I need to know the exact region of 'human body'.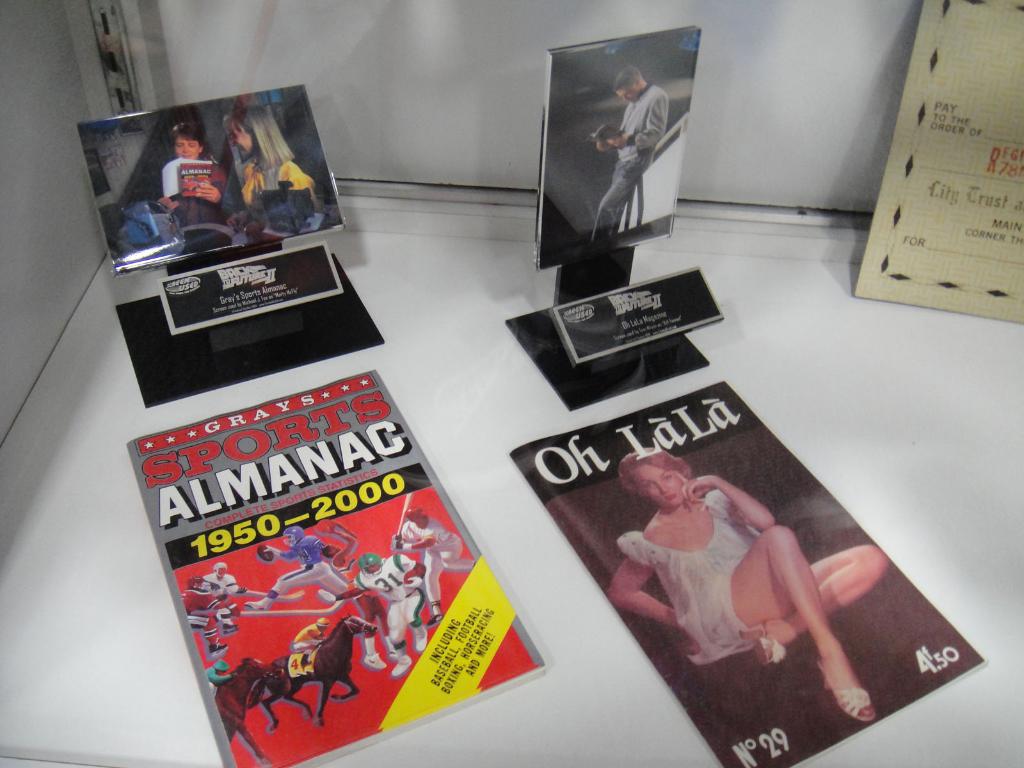
Region: <bbox>341, 551, 432, 649</bbox>.
